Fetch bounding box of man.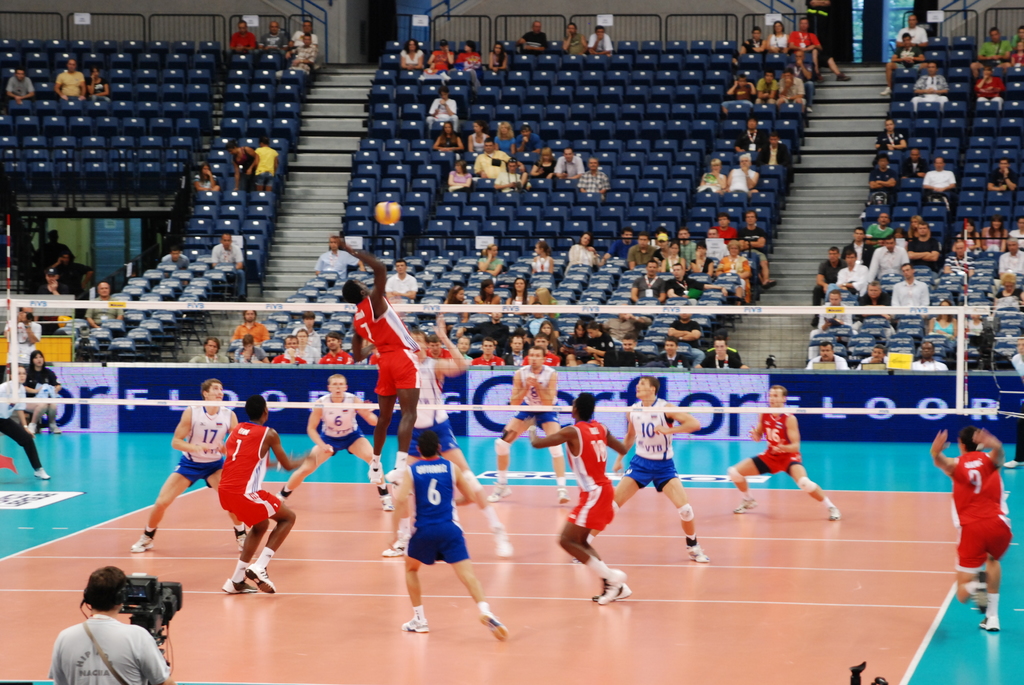
Bbox: select_region(472, 337, 502, 366).
